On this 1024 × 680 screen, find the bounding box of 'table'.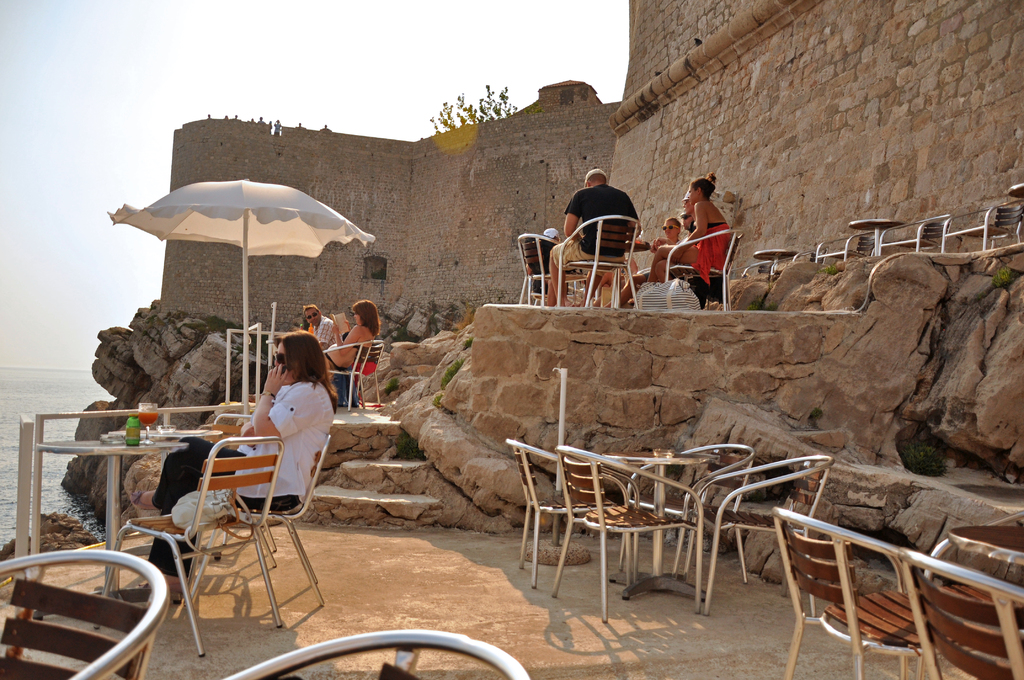
Bounding box: [left=845, top=215, right=908, bottom=261].
